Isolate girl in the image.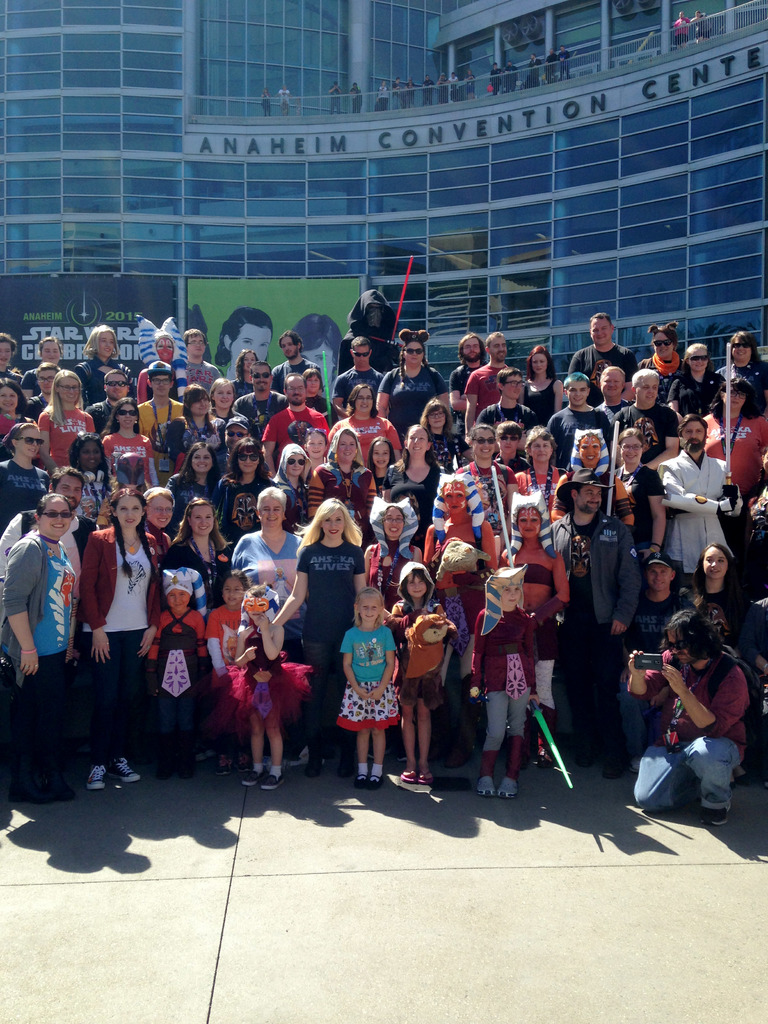
Isolated region: region(300, 429, 327, 468).
